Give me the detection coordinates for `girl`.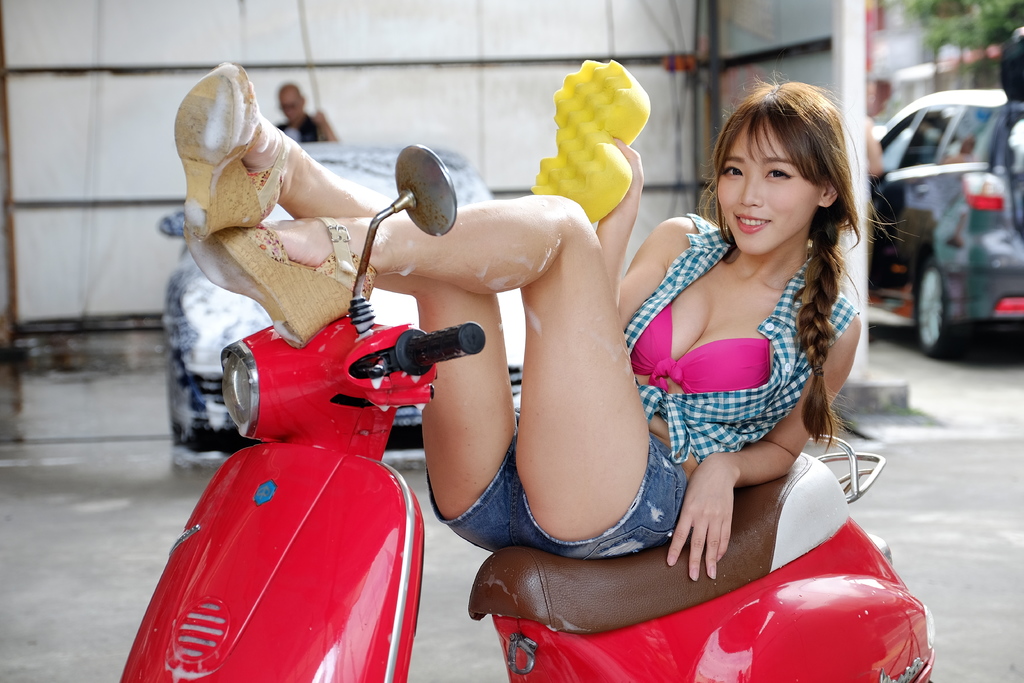
x1=173 y1=69 x2=903 y2=580.
